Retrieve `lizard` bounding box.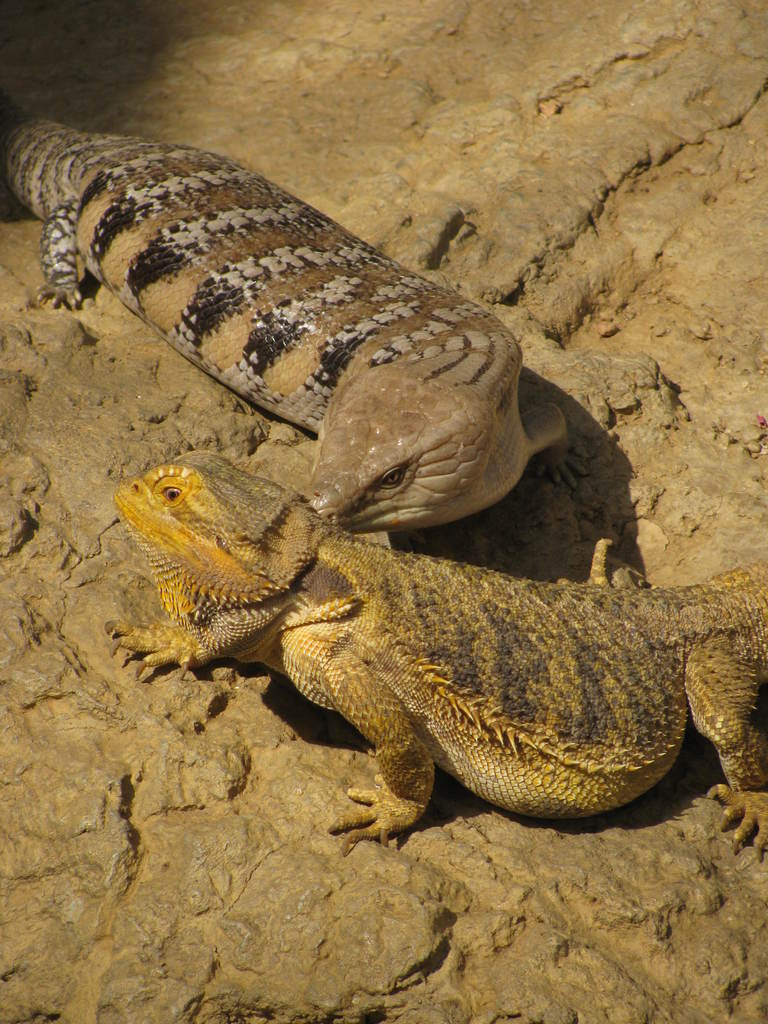
Bounding box: [0,78,550,550].
